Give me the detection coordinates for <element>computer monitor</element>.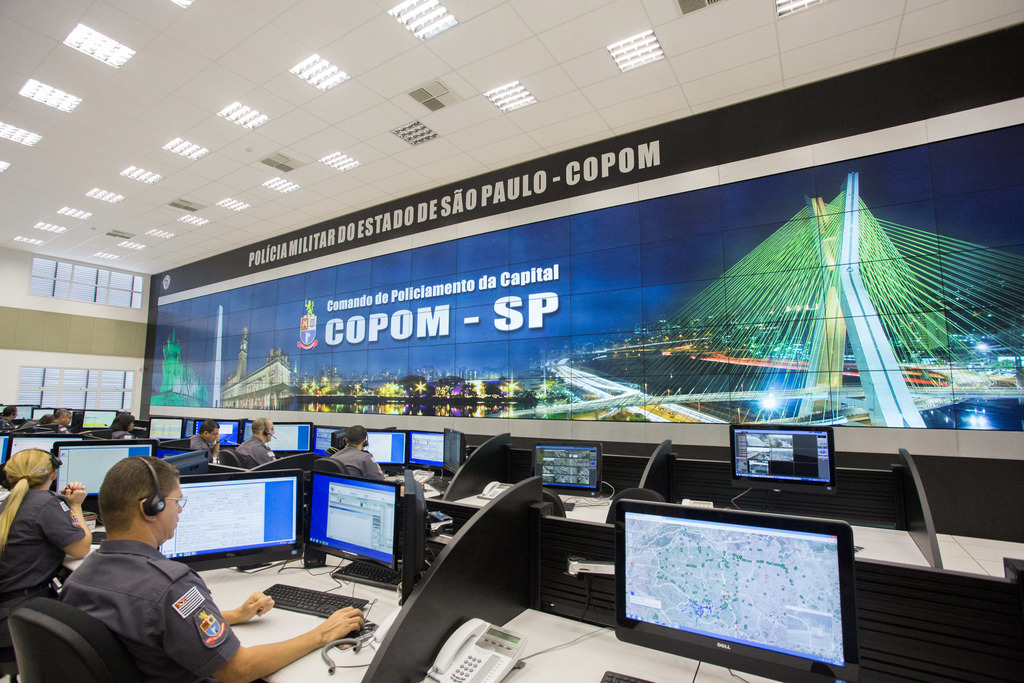
locate(268, 417, 312, 457).
